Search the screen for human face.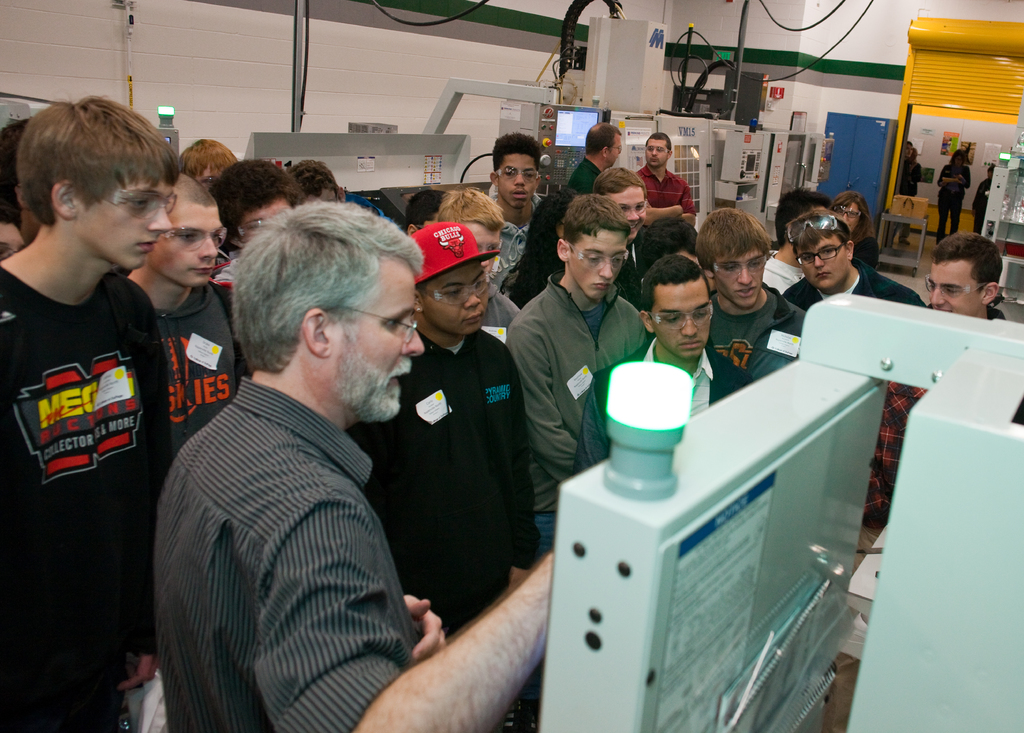
Found at 611/188/645/241.
